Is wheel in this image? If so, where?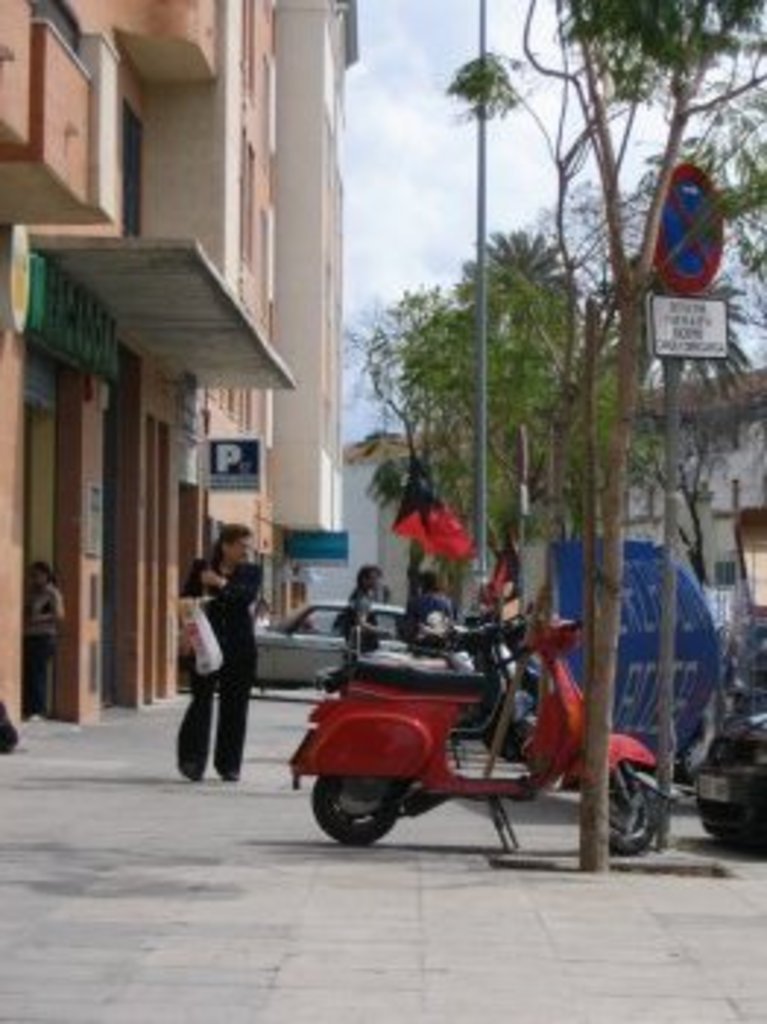
Yes, at bbox=(310, 769, 401, 848).
